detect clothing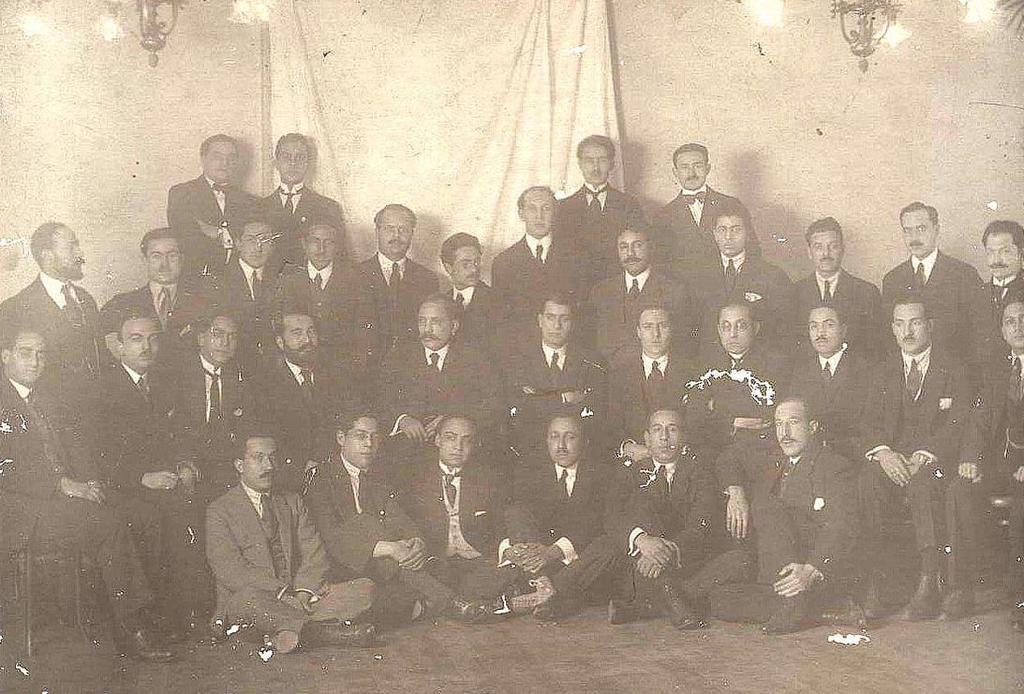
80,371,212,613
